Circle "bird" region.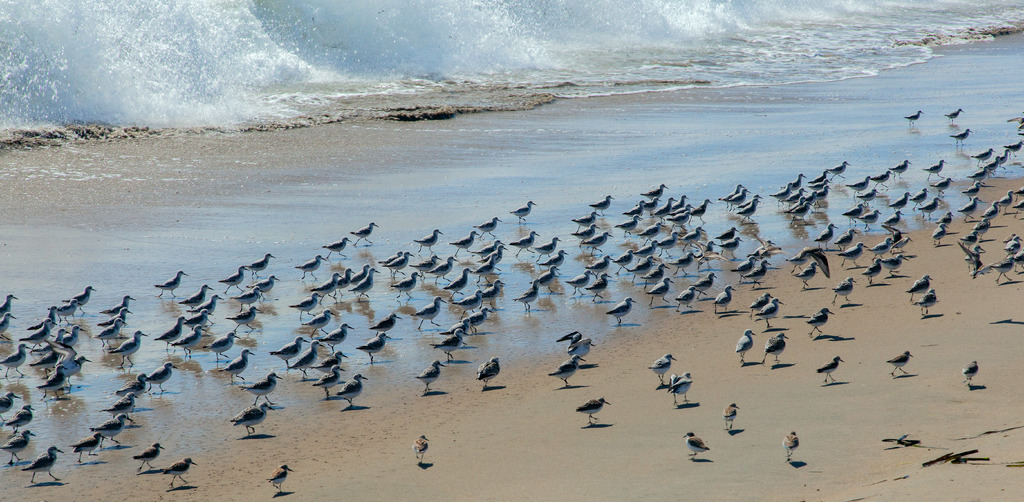
Region: {"left": 849, "top": 169, "right": 874, "bottom": 198}.
